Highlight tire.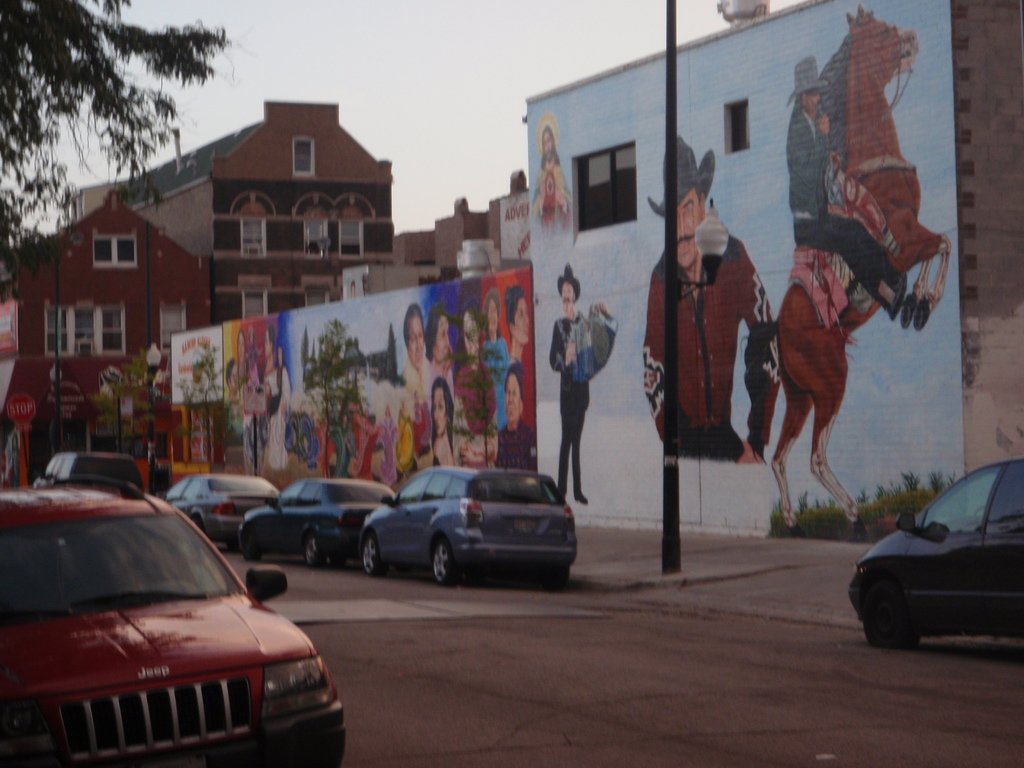
Highlighted region: {"left": 362, "top": 528, "right": 384, "bottom": 574}.
